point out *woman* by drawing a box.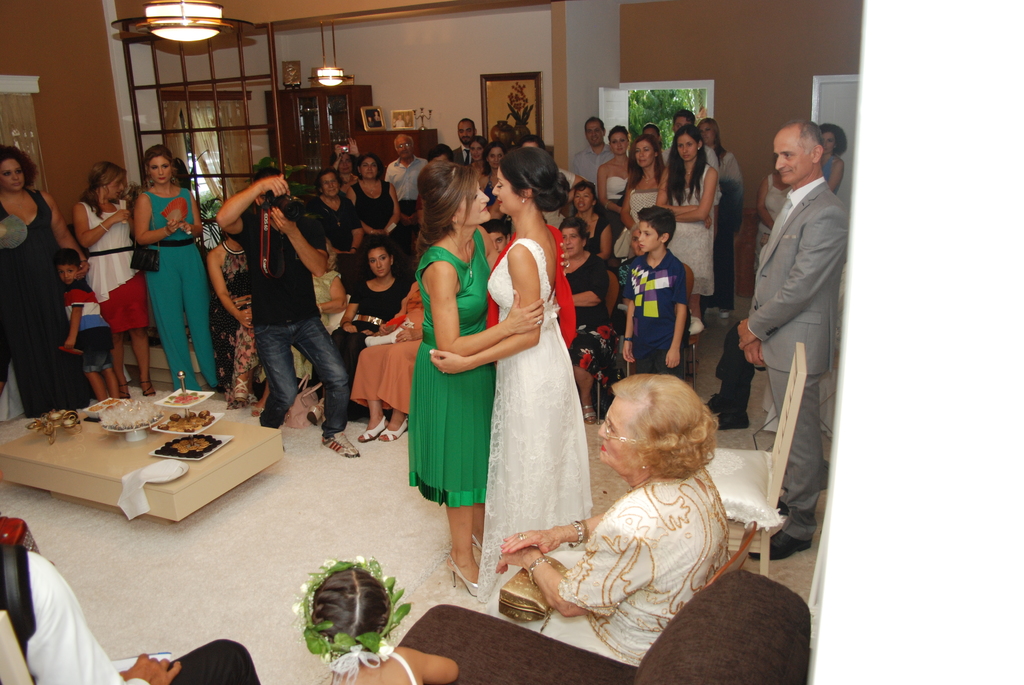
region(652, 124, 720, 331).
